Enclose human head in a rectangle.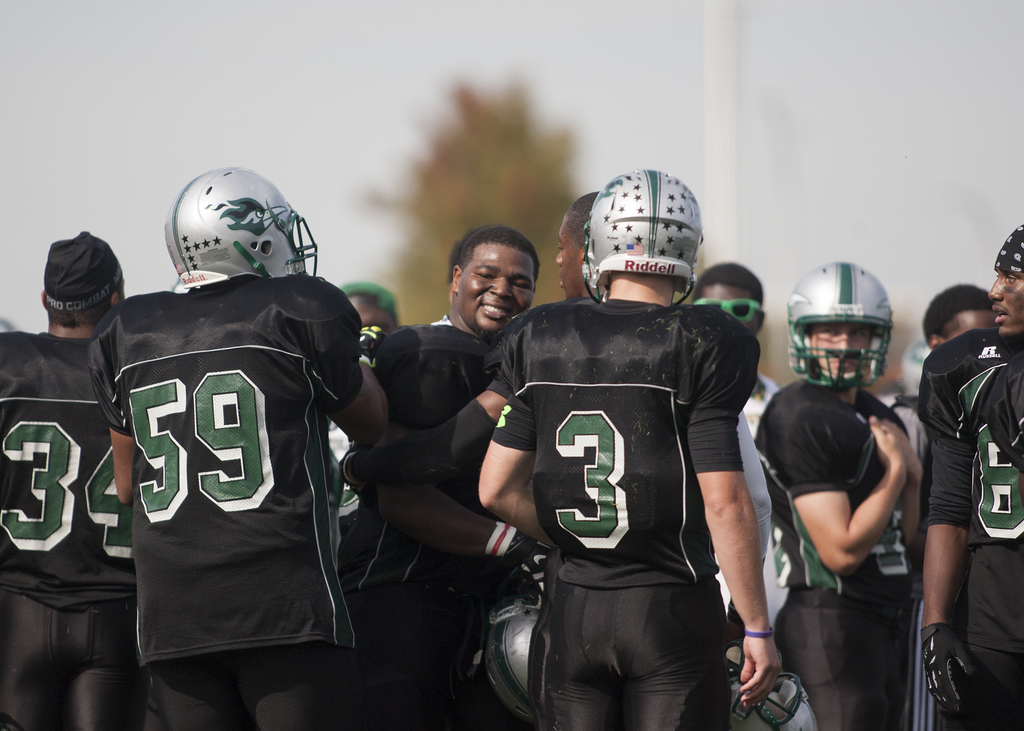
[x1=581, y1=166, x2=699, y2=304].
